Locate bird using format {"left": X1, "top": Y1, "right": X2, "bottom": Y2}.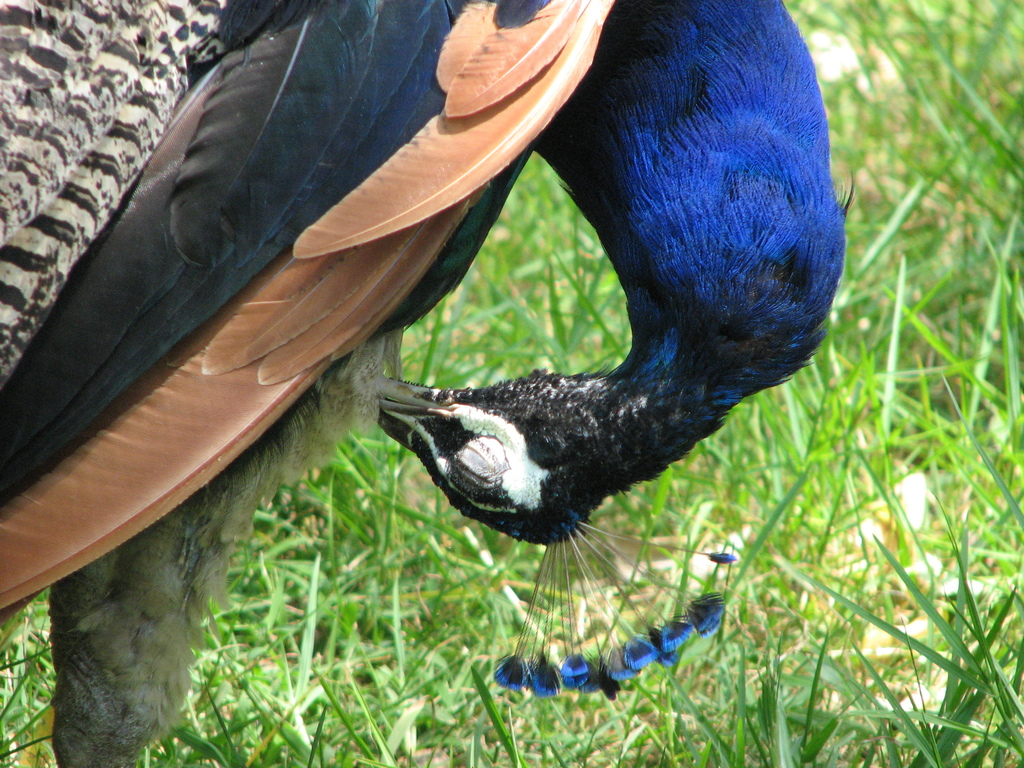
{"left": 0, "top": 0, "right": 863, "bottom": 701}.
